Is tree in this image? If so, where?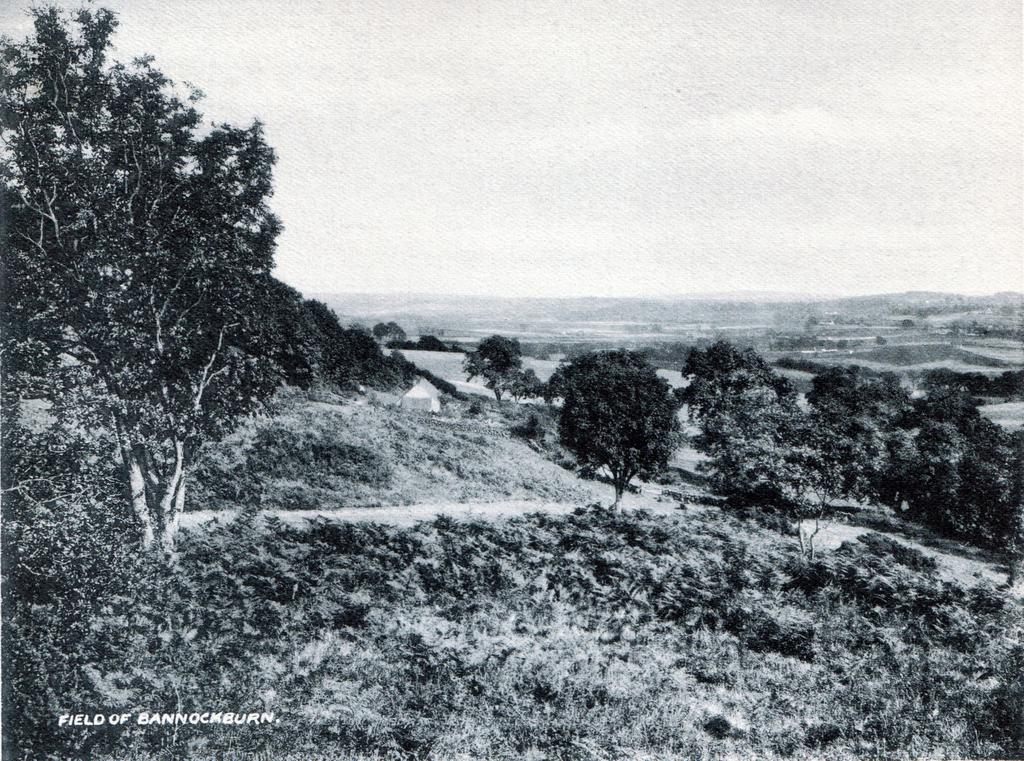
Yes, at rect(672, 334, 880, 549).
